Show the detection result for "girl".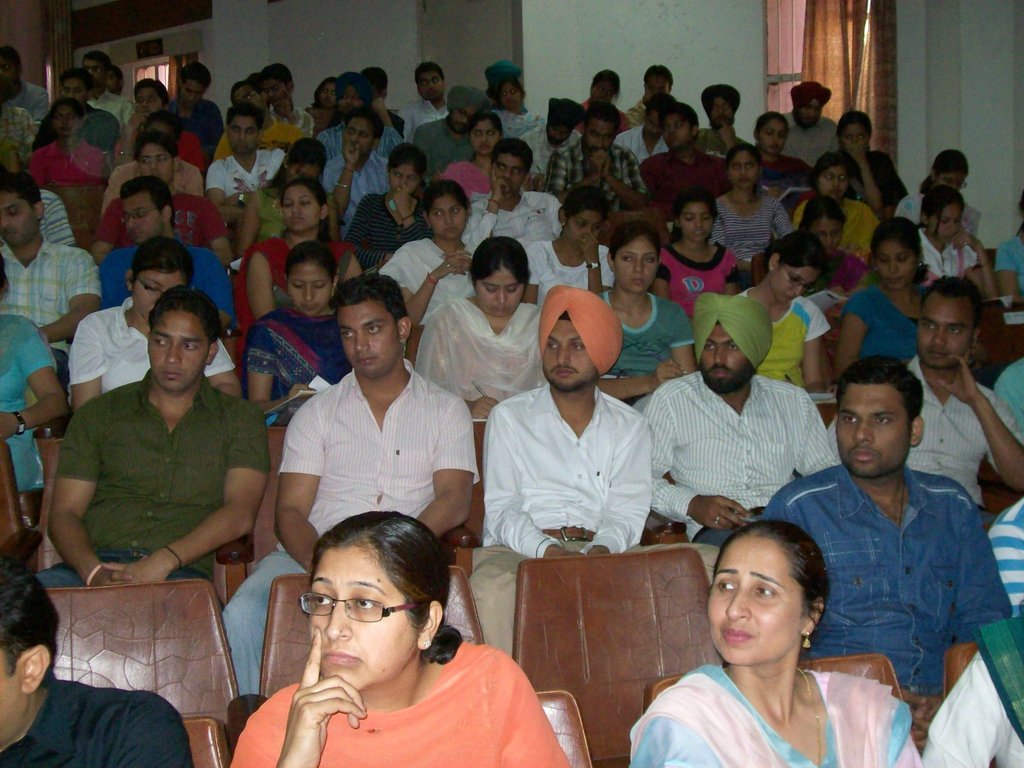
{"x1": 751, "y1": 108, "x2": 813, "y2": 187}.
